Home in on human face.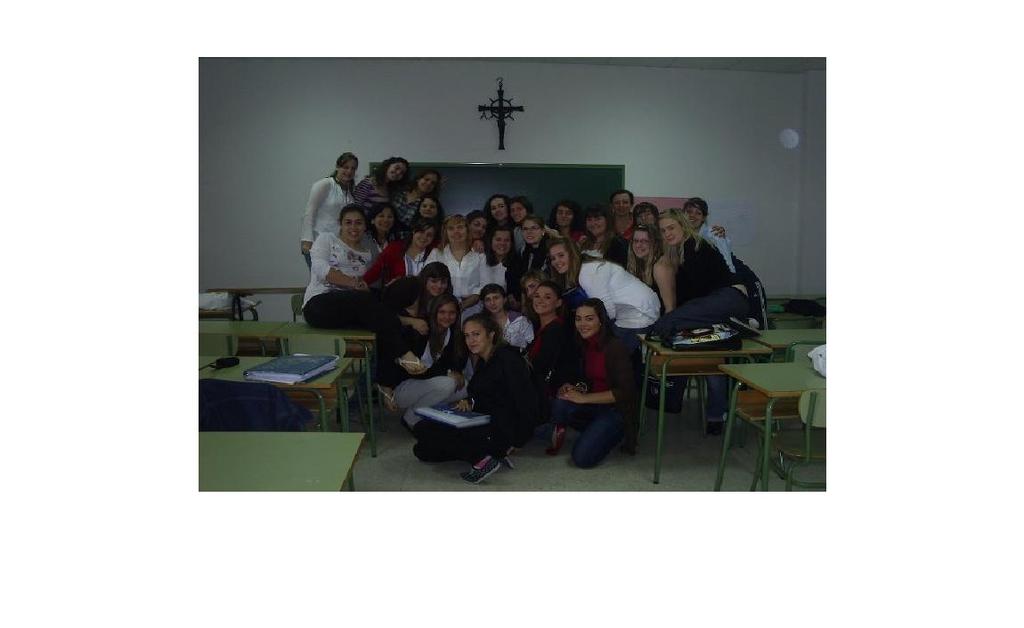
Homed in at [586, 213, 605, 237].
